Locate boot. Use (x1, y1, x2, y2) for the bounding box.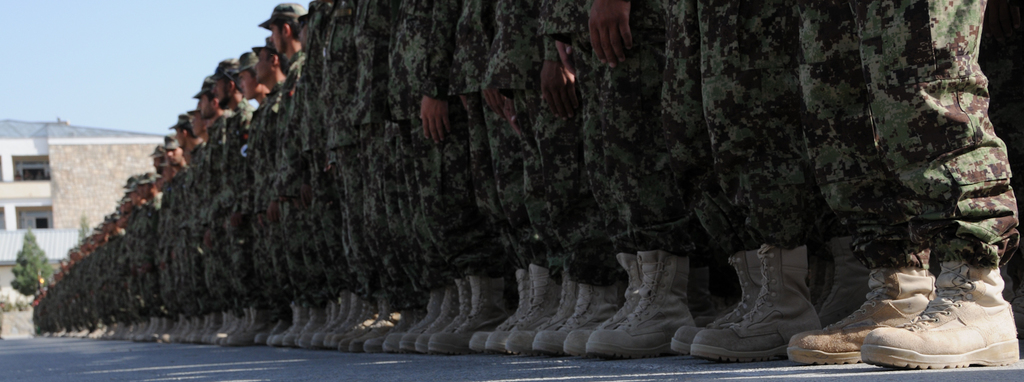
(384, 292, 445, 353).
